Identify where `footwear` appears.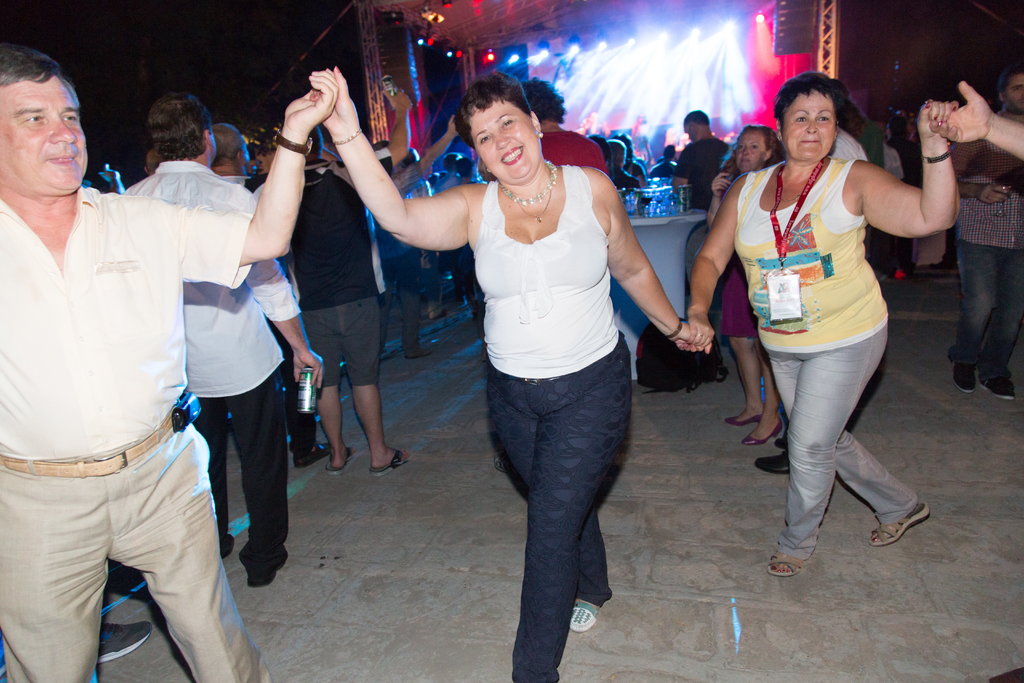
Appears at l=774, t=432, r=787, b=445.
